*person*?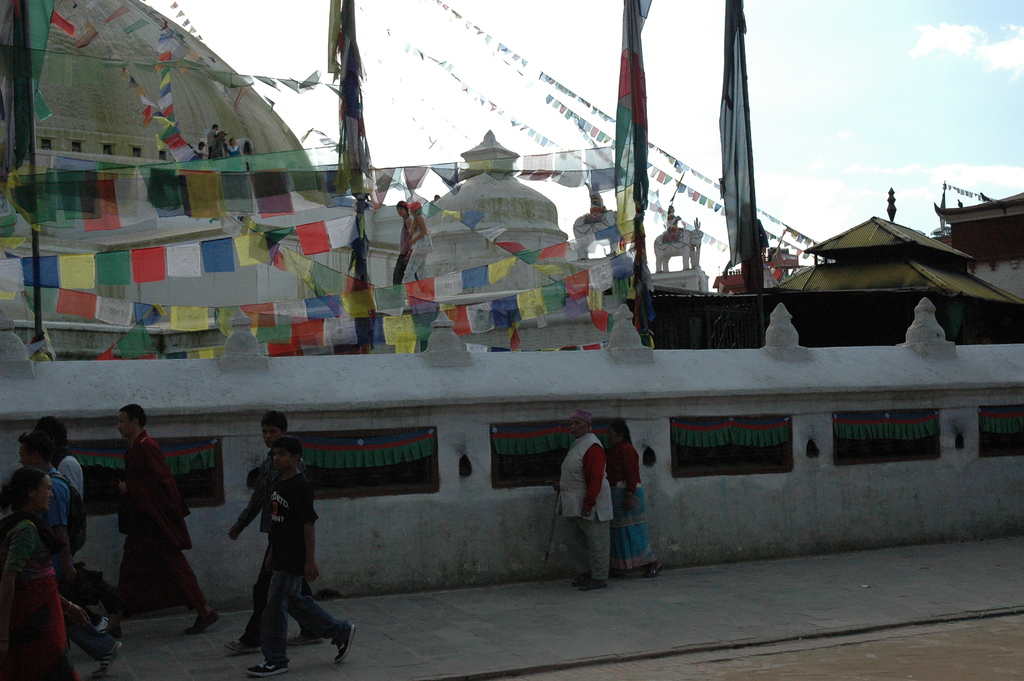
bbox=[230, 410, 321, 648]
